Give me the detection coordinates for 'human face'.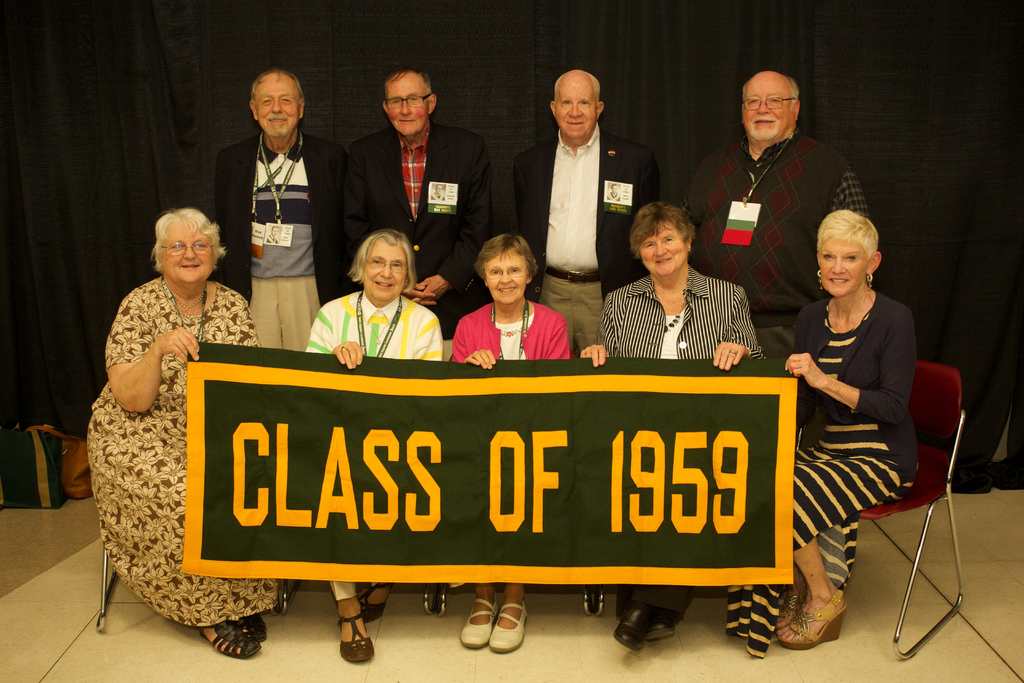
388 75 429 136.
